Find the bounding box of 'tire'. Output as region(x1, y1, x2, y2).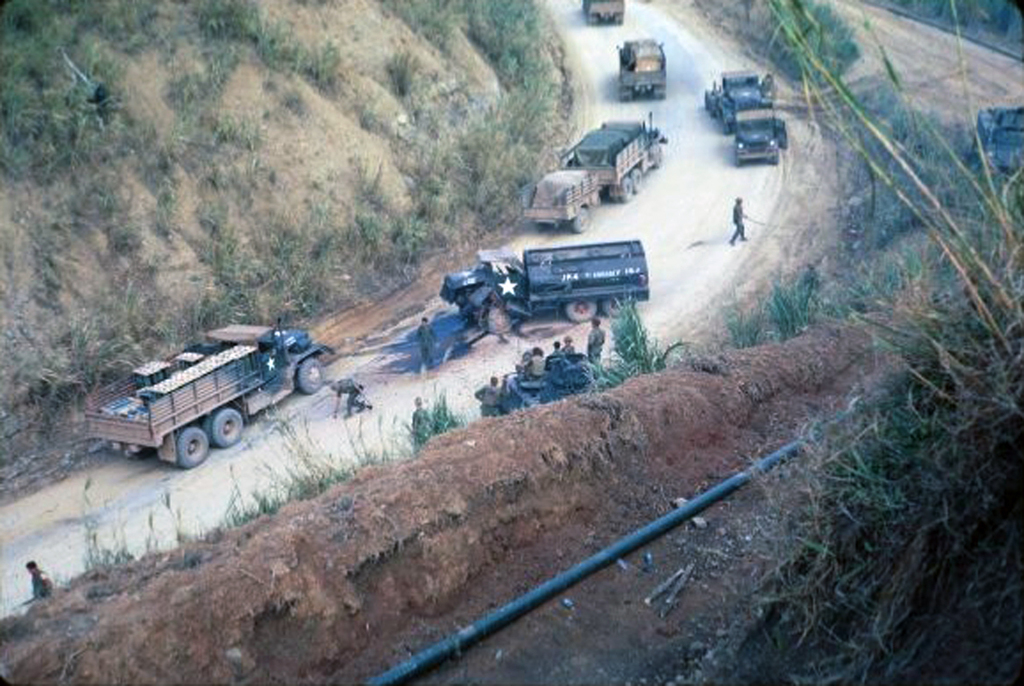
region(773, 150, 781, 163).
